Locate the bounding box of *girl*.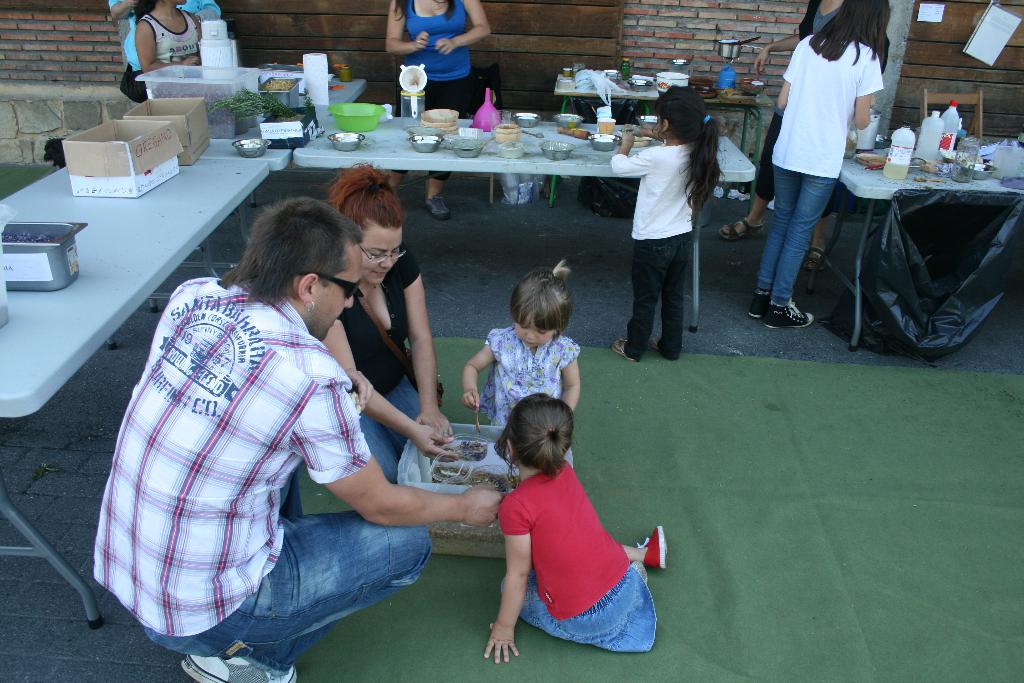
Bounding box: pyautogui.locateOnScreen(746, 0, 890, 327).
